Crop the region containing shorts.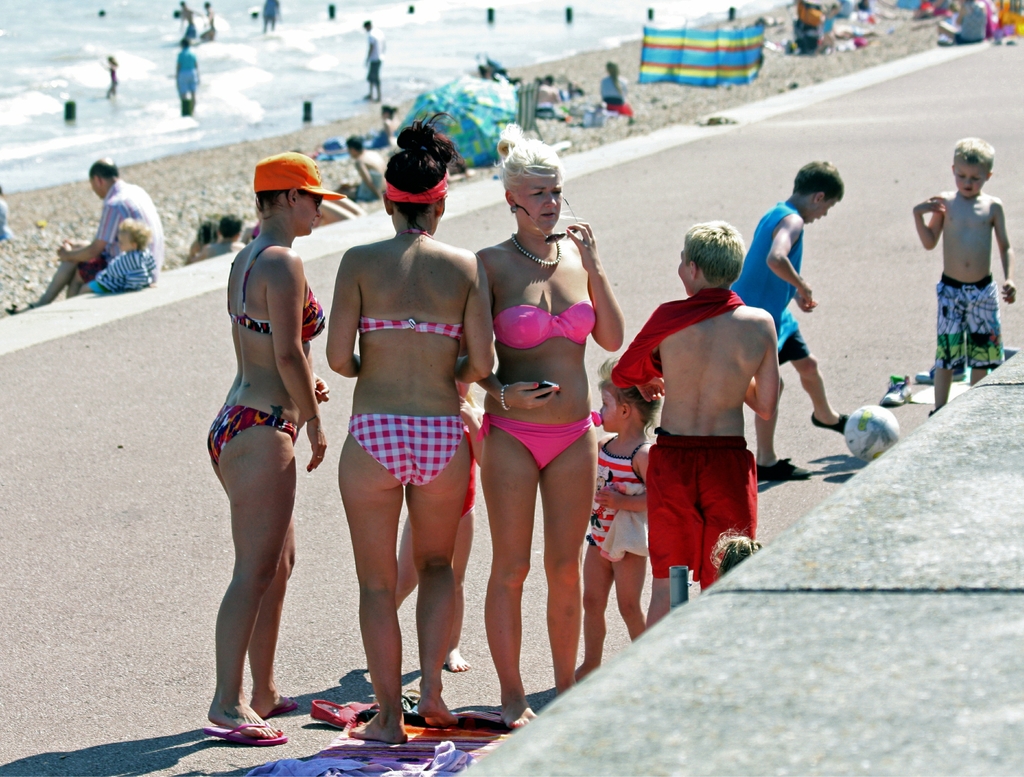
Crop region: [746, 329, 801, 373].
